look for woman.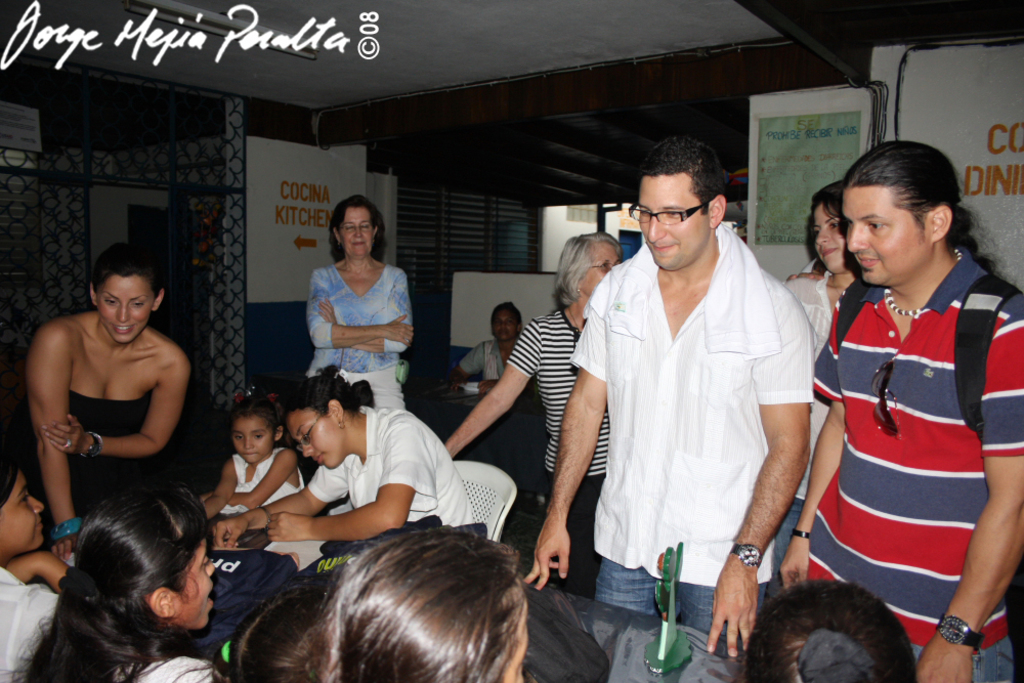
Found: 439/230/620/603.
